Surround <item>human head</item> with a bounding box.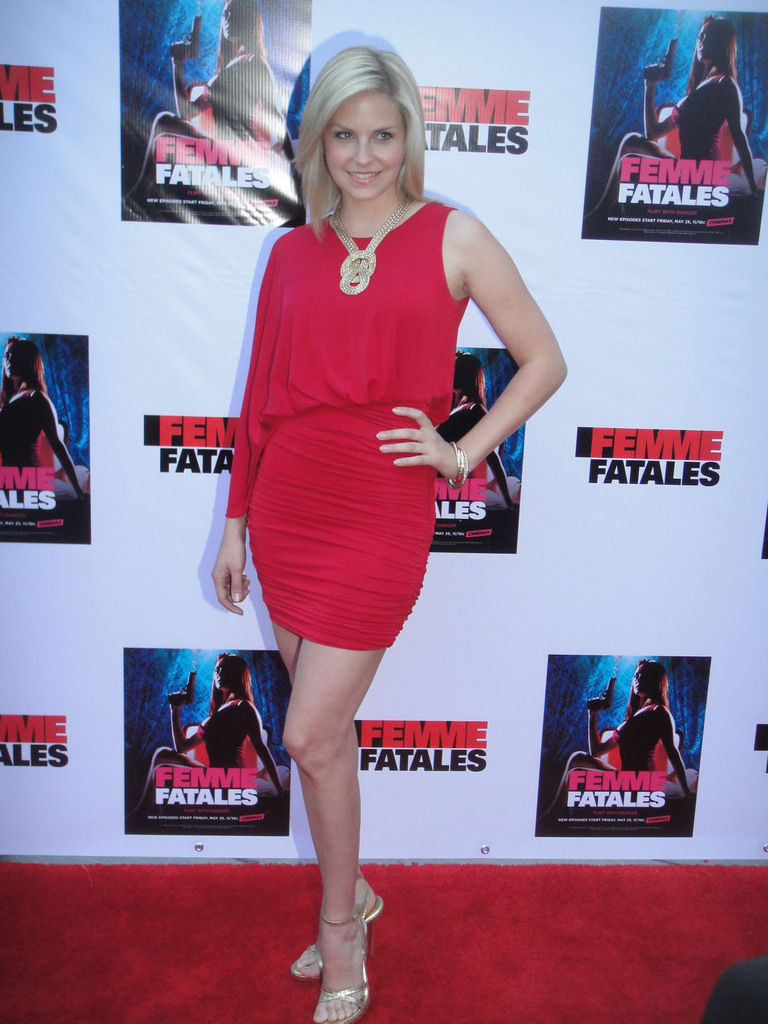
Rect(293, 44, 435, 205).
